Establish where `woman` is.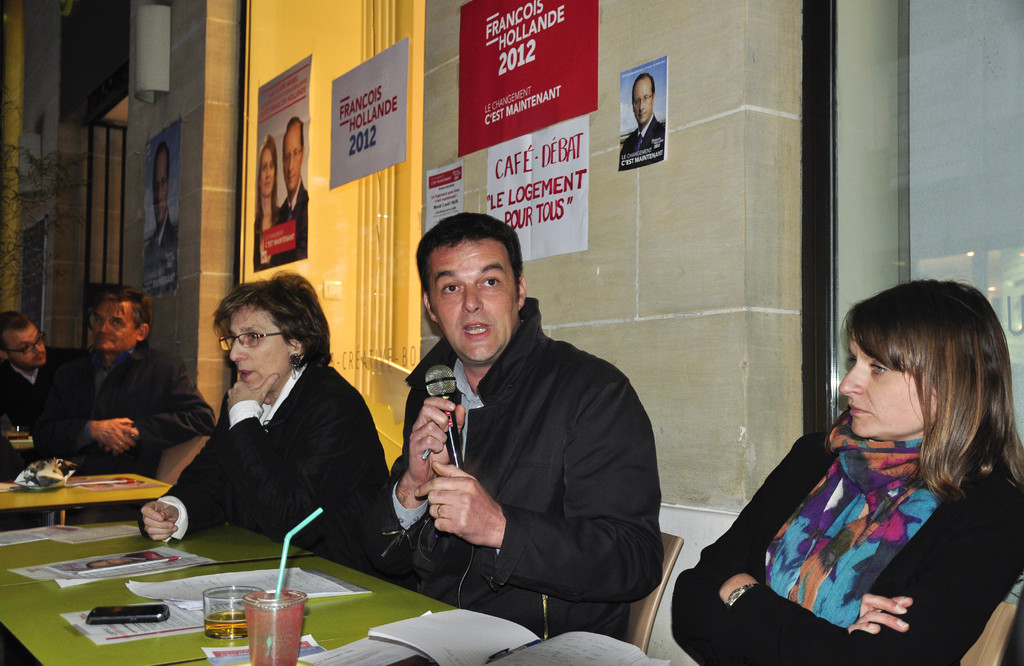
Established at [256, 135, 281, 270].
